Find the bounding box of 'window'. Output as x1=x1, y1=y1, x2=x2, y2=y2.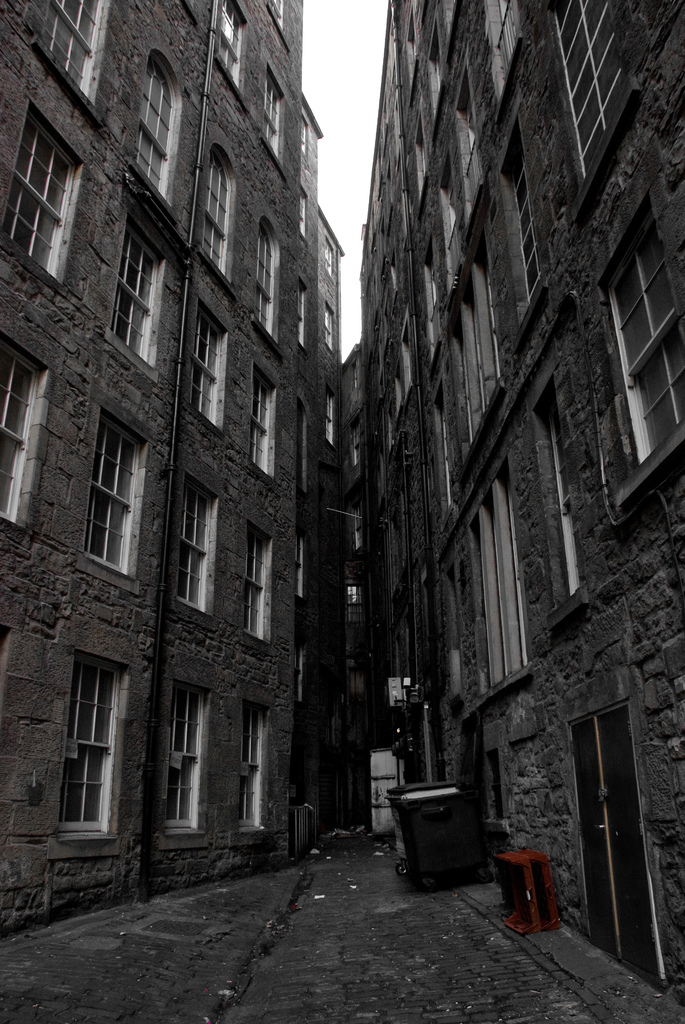
x1=169, y1=685, x2=205, y2=832.
